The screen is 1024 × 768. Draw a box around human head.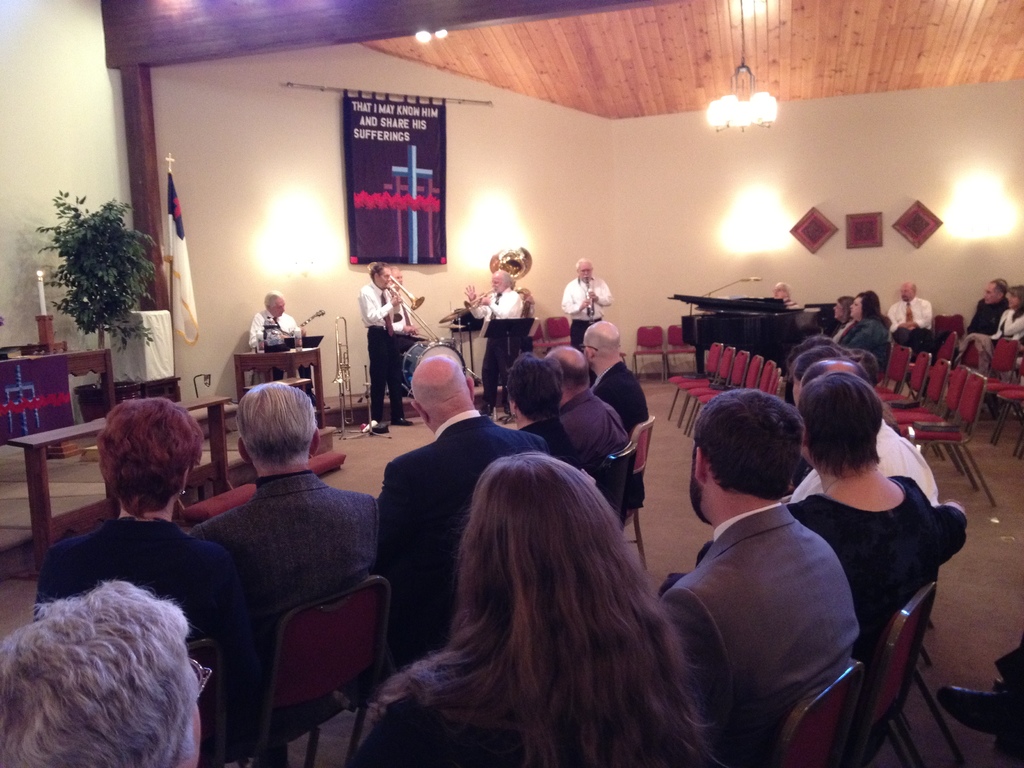
BBox(1007, 285, 1023, 312).
